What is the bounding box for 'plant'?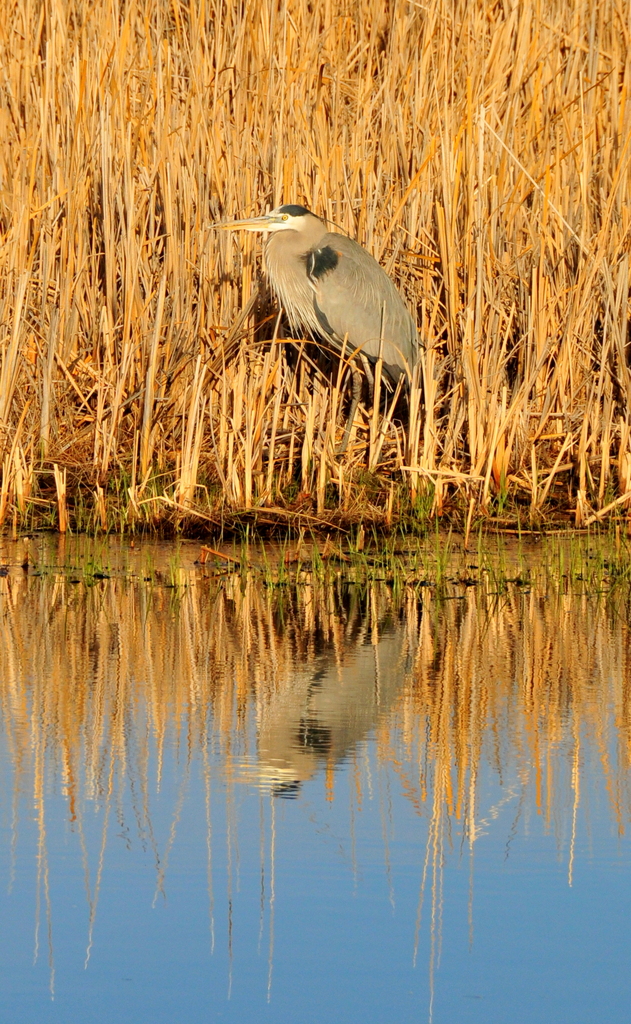
(left=0, top=1, right=630, bottom=547).
